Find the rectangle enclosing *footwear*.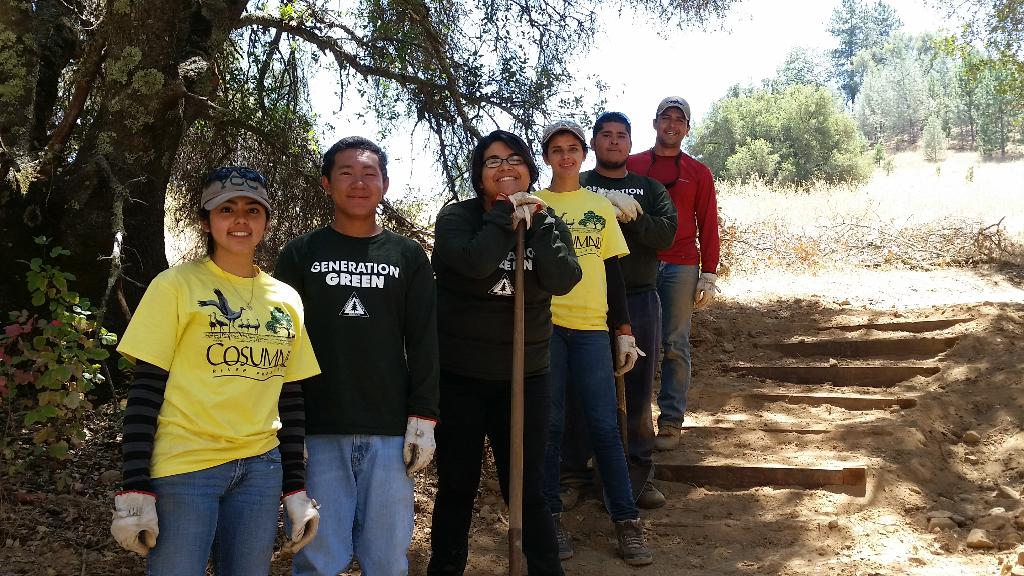
detection(602, 503, 657, 557).
